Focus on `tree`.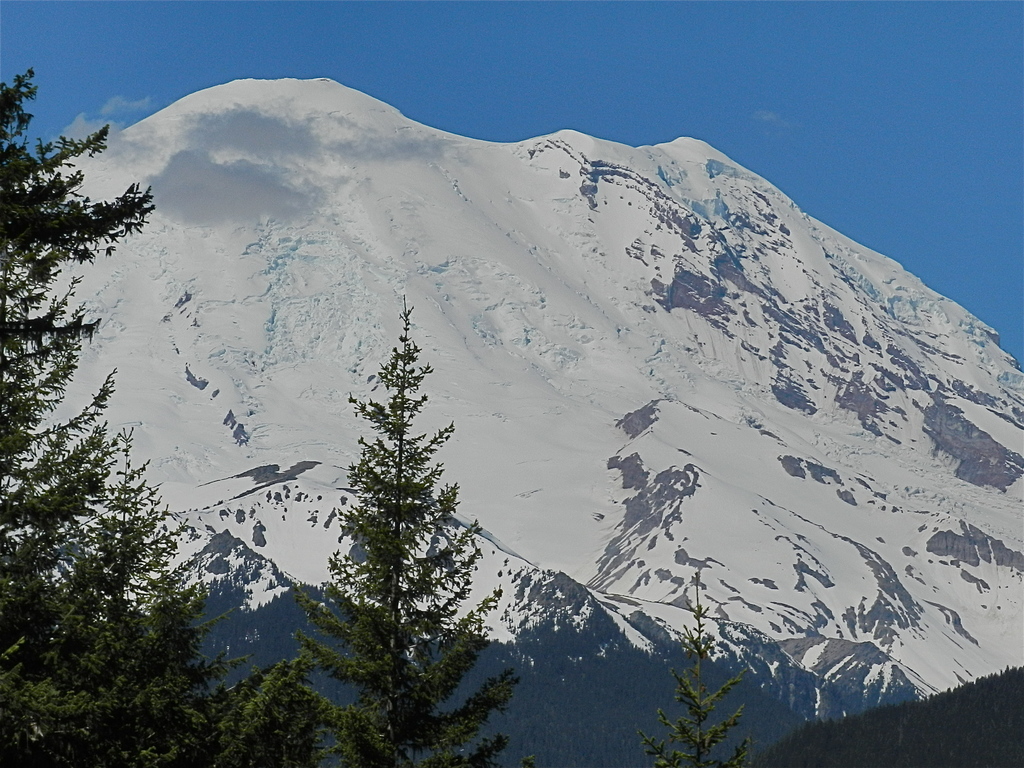
Focused at crop(0, 70, 236, 762).
